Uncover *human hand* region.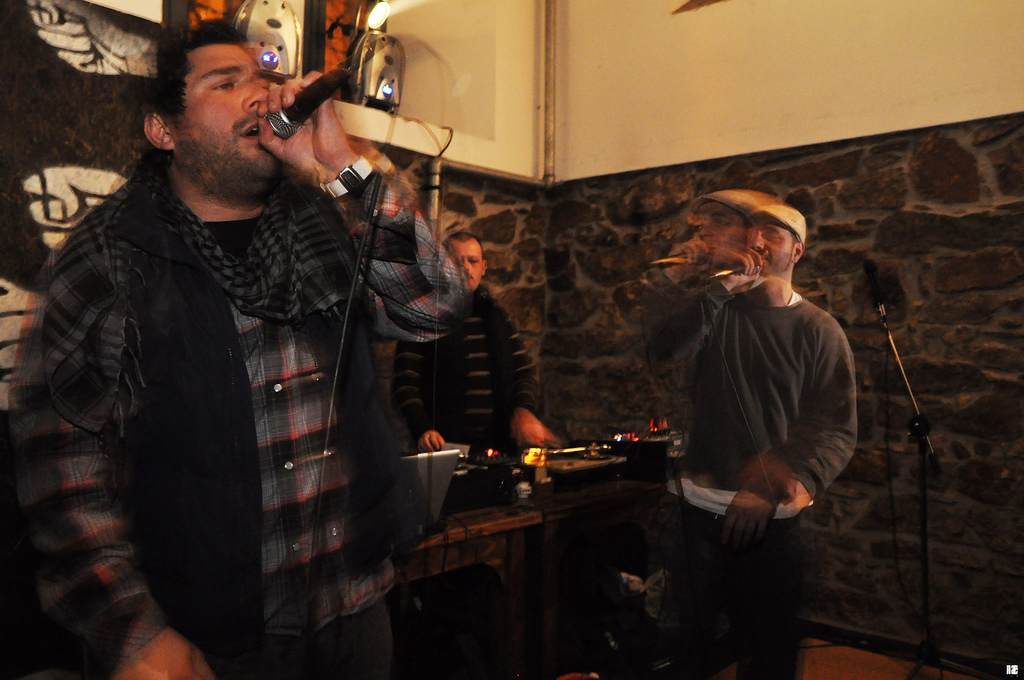
Uncovered: pyautogui.locateOnScreen(513, 414, 549, 446).
